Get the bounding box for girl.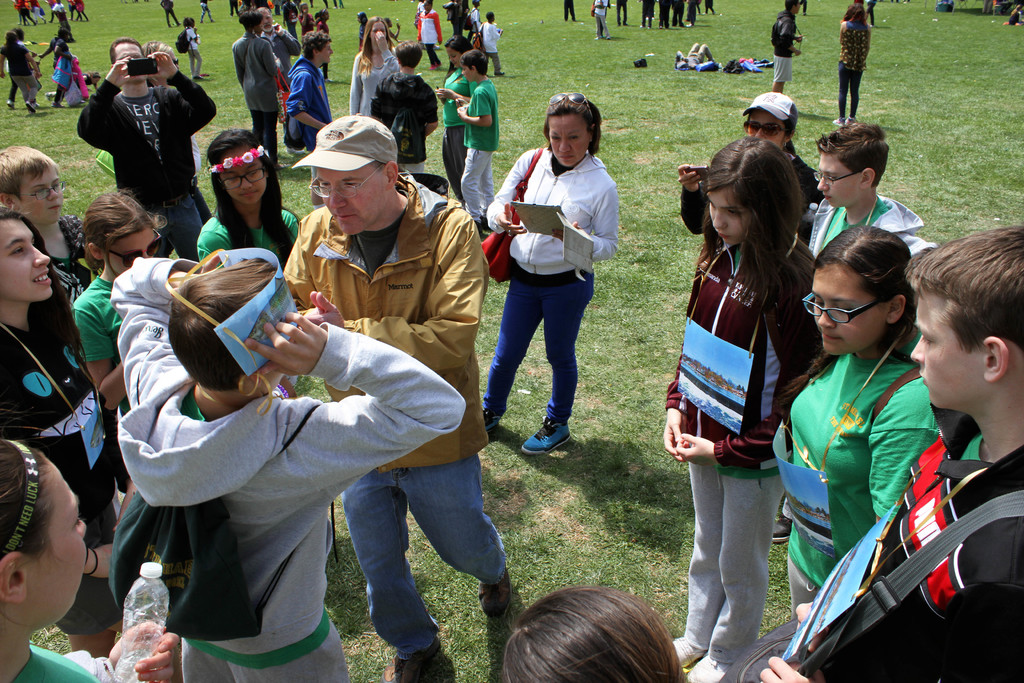
[71, 189, 168, 419].
